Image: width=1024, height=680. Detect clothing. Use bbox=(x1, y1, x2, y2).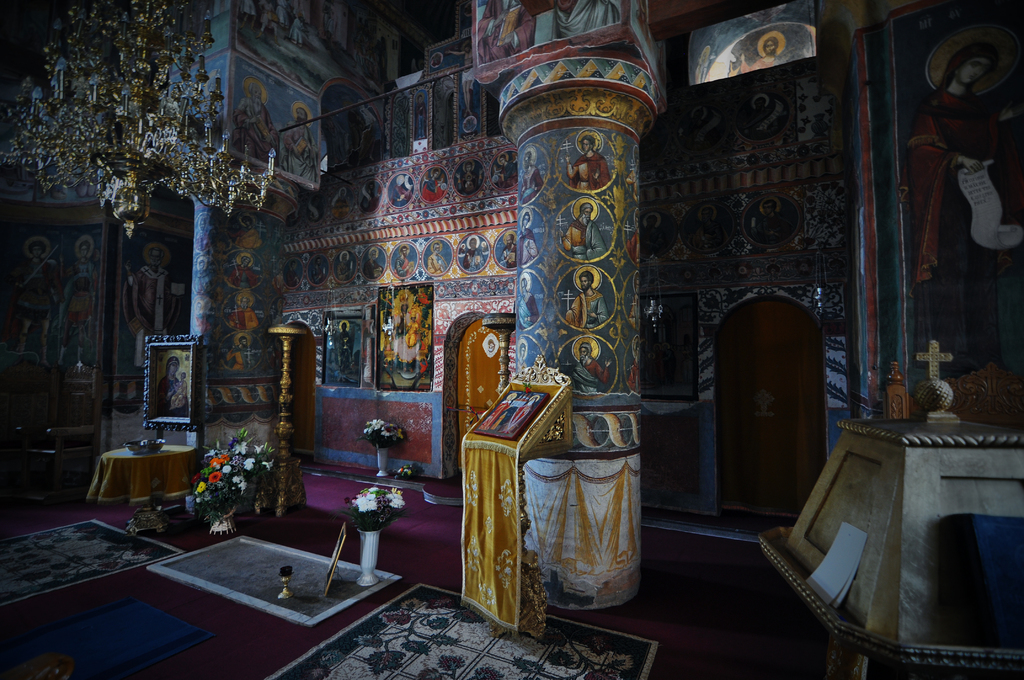
bbox=(517, 227, 538, 266).
